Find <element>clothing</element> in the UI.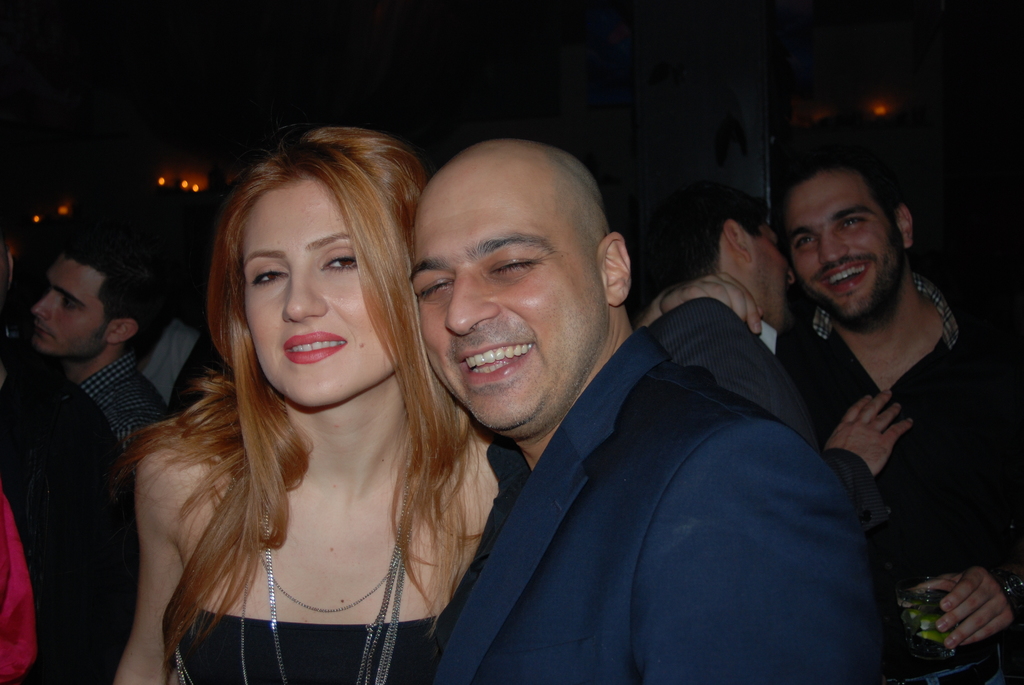
UI element at Rect(6, 288, 147, 663).
